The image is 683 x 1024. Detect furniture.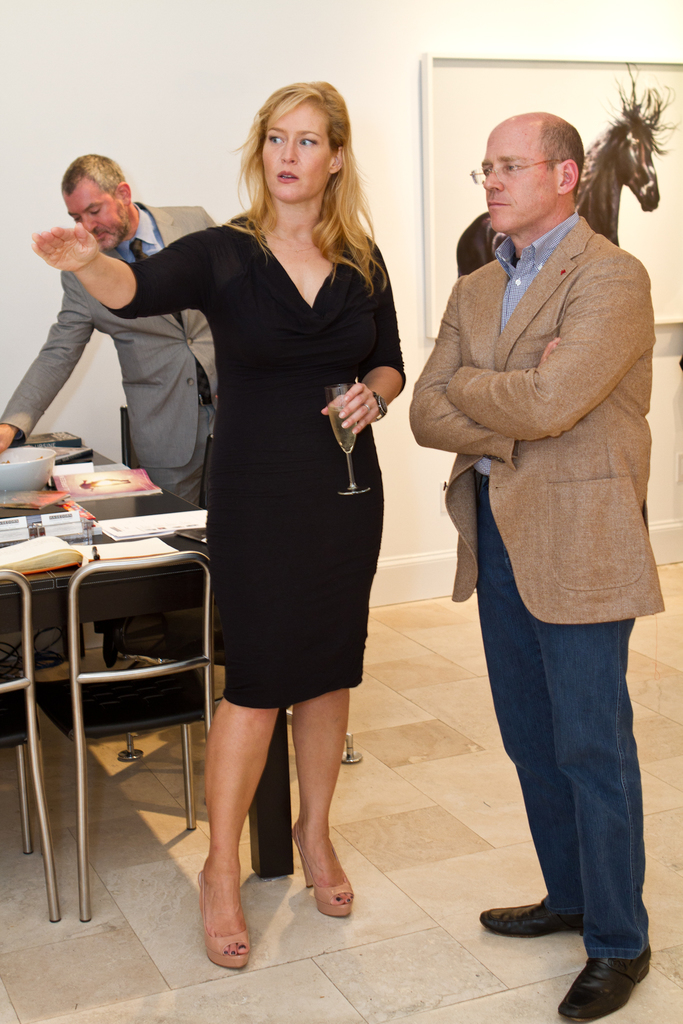
Detection: crop(0, 431, 217, 758).
